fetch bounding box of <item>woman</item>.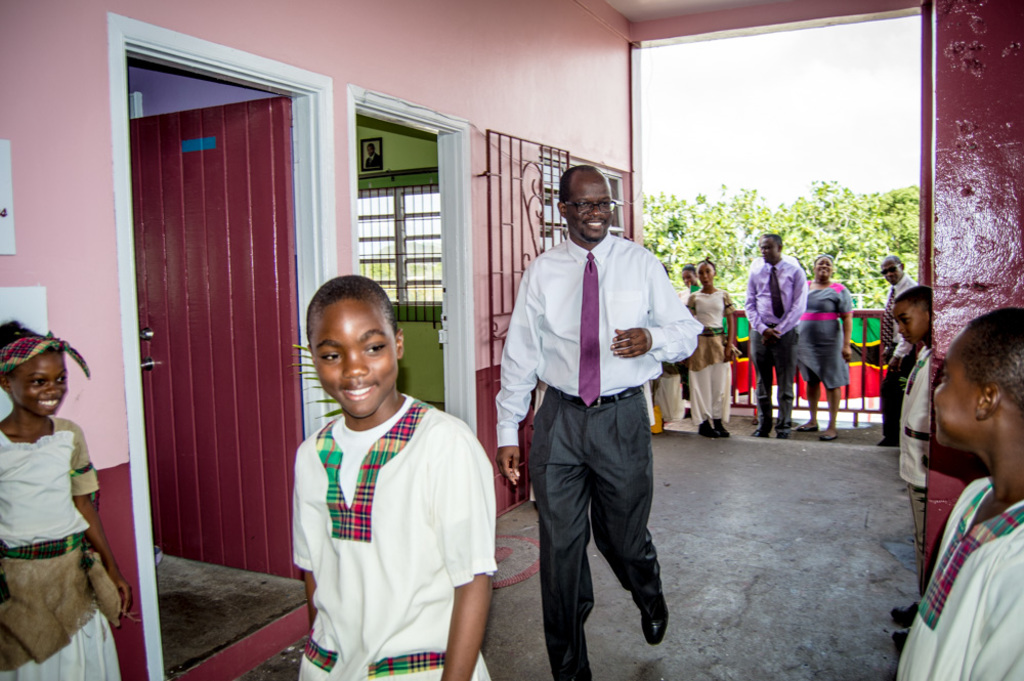
Bbox: [797,254,856,442].
